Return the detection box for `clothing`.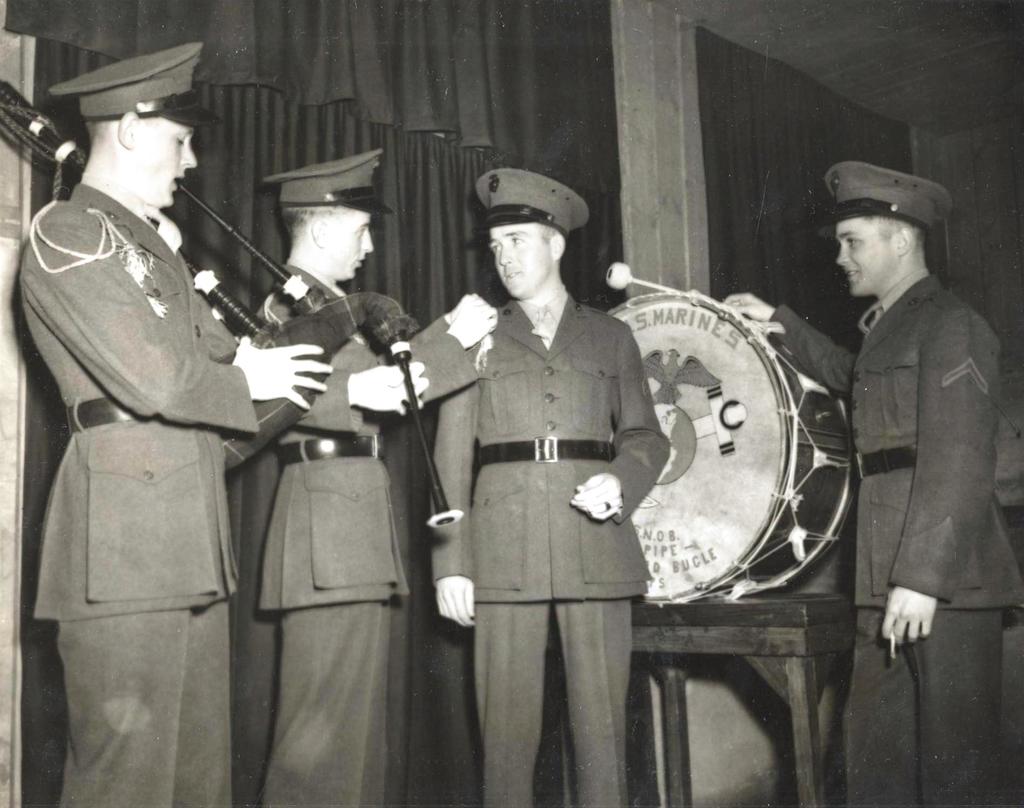
<region>33, 110, 282, 779</region>.
